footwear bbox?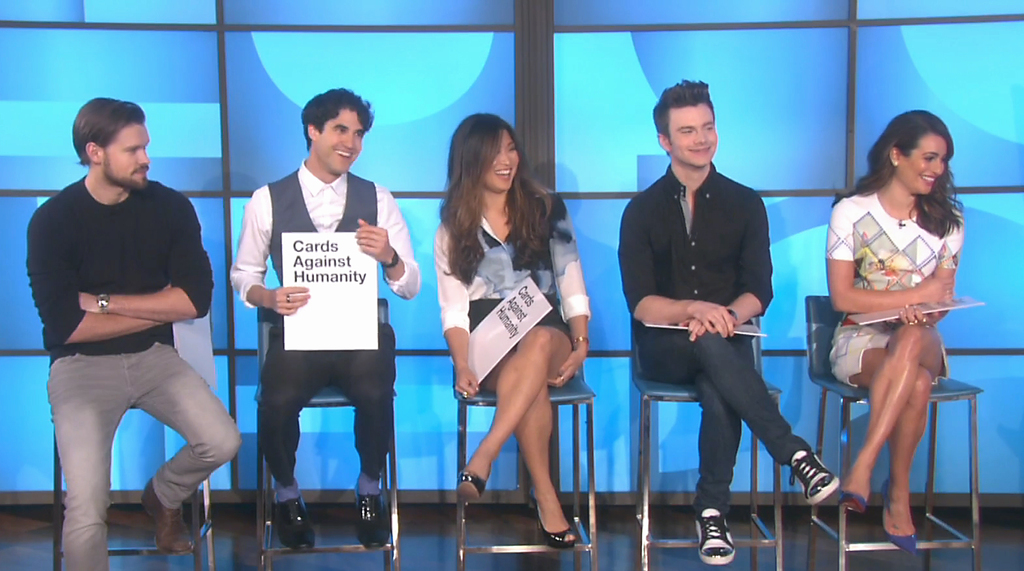
[x1=453, y1=456, x2=495, y2=501]
